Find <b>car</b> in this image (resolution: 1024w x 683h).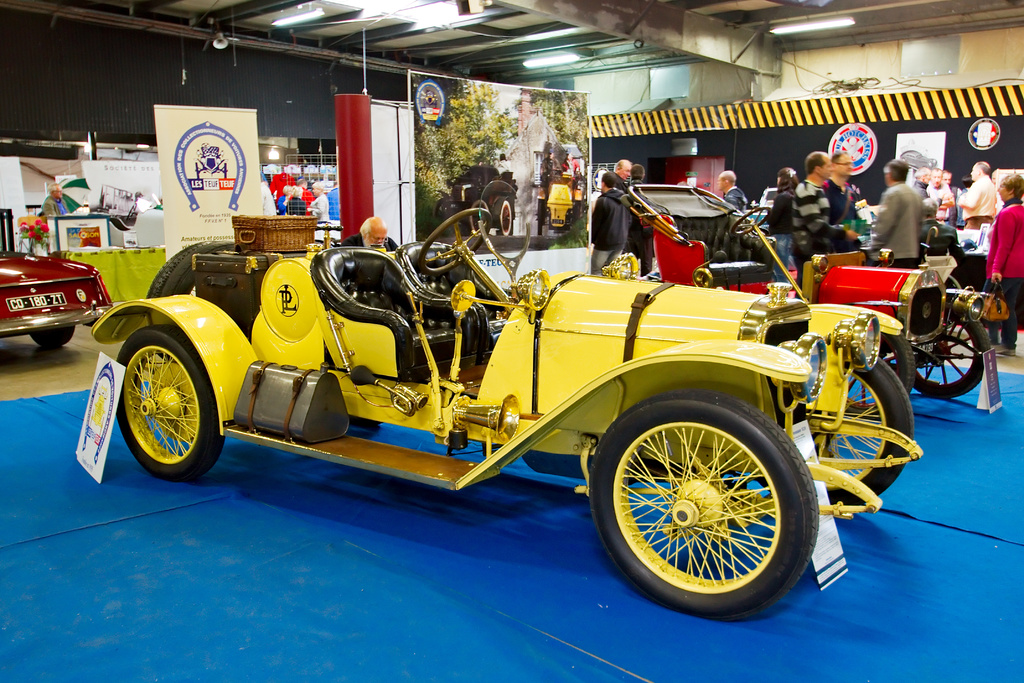
99, 182, 136, 216.
